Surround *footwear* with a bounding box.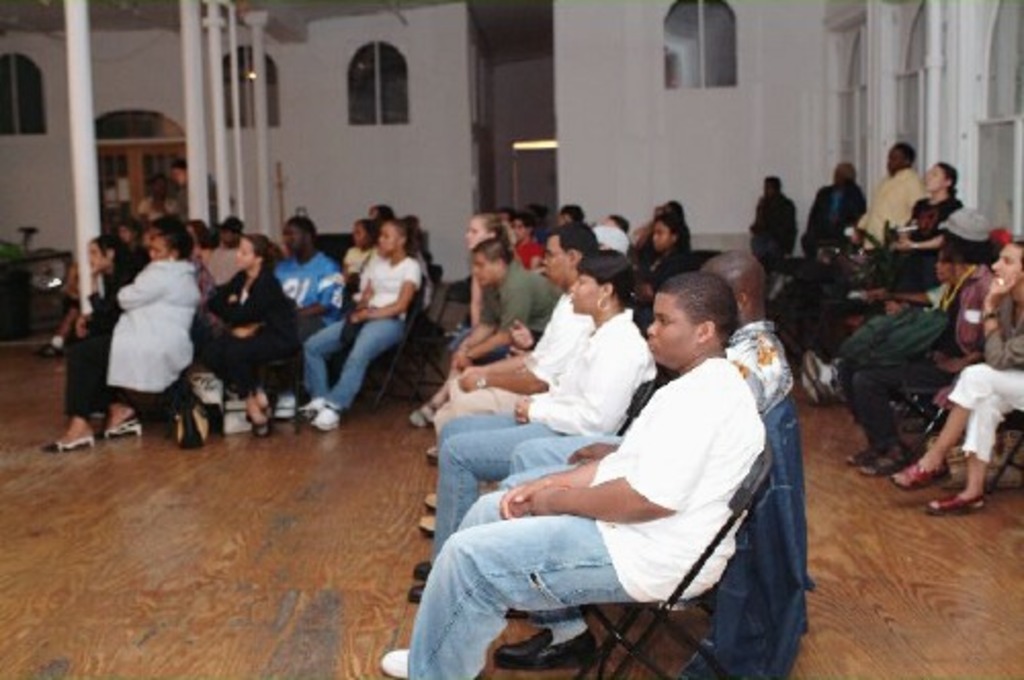
BBox(424, 485, 438, 510).
